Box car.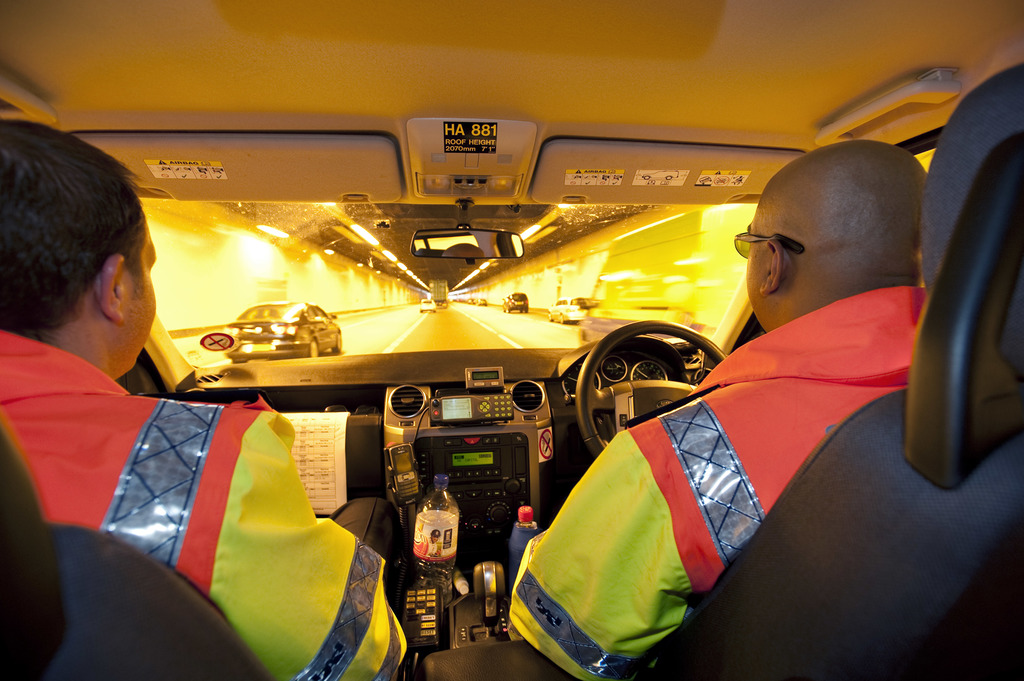
select_region(420, 298, 436, 310).
